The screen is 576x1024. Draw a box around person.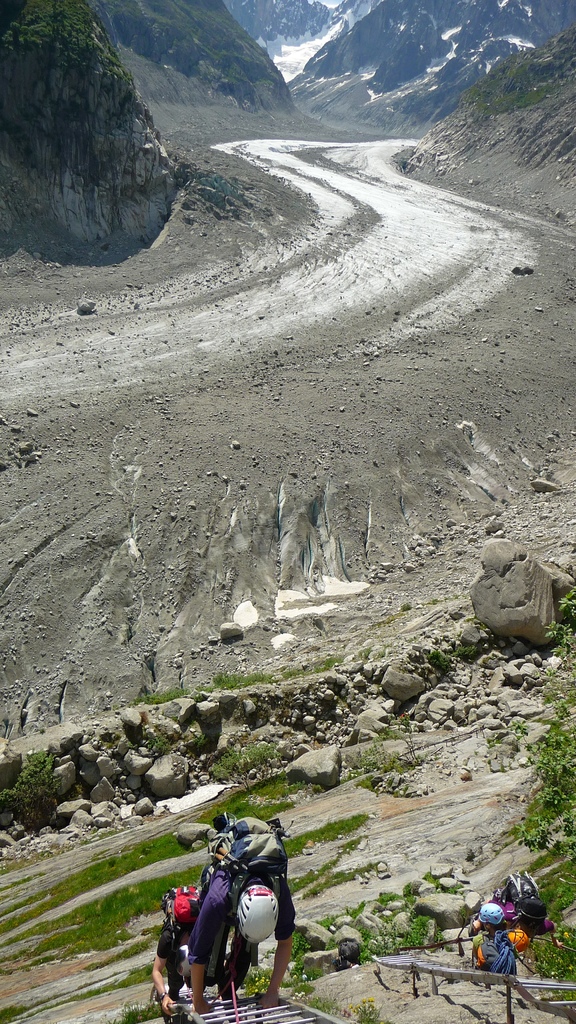
bbox=[469, 921, 520, 980].
